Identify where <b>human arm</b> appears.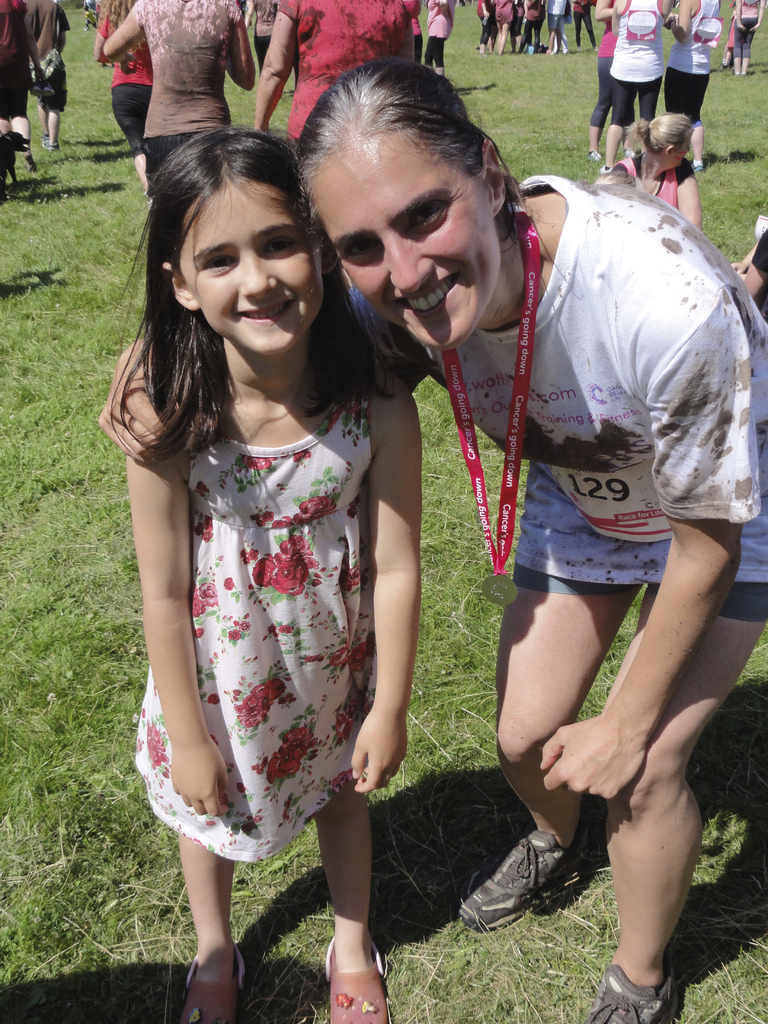
Appears at (x1=733, y1=0, x2=744, y2=32).
